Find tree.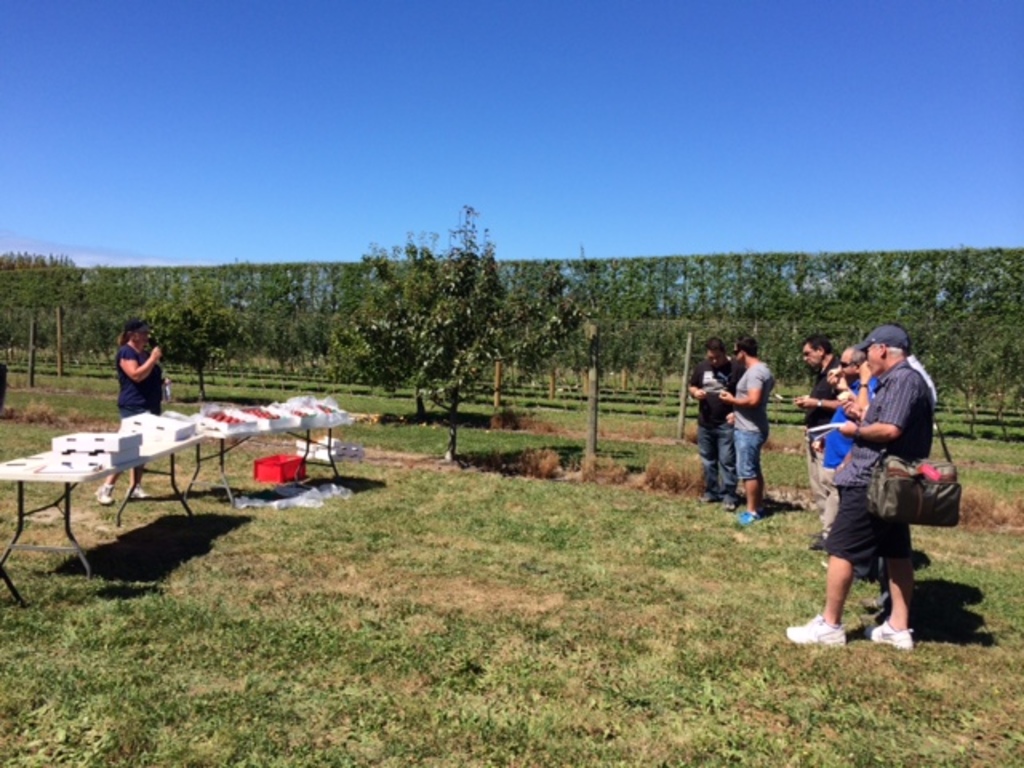
<bbox>378, 210, 530, 429</bbox>.
